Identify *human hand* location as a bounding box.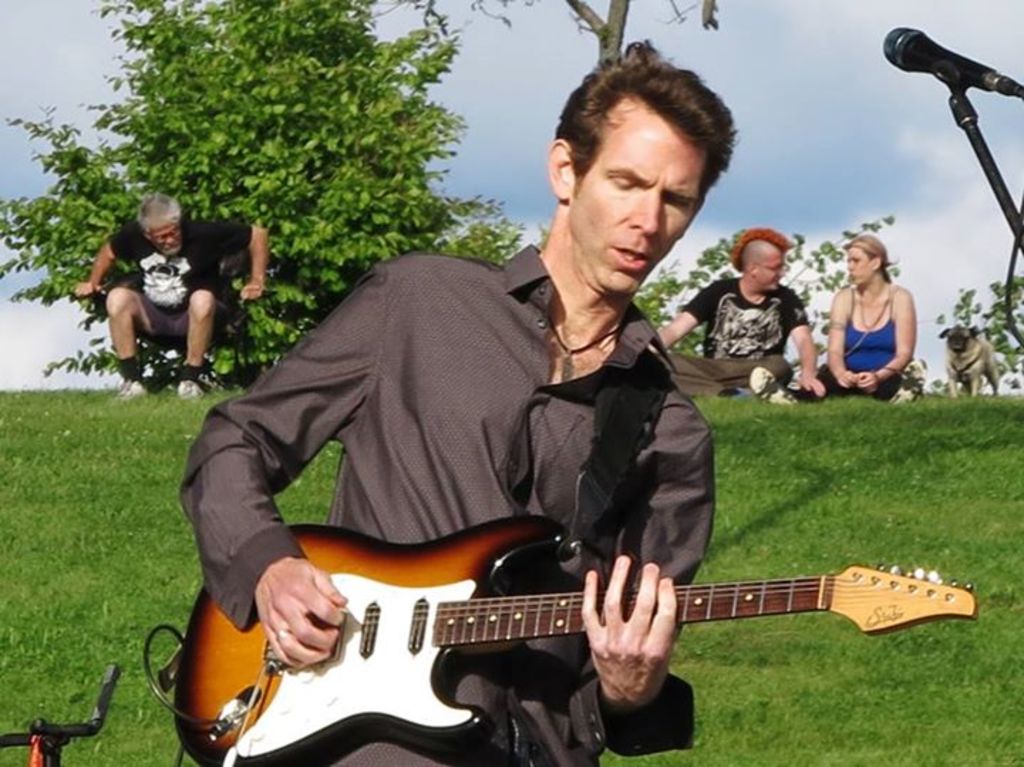
<bbox>799, 376, 826, 400</bbox>.
